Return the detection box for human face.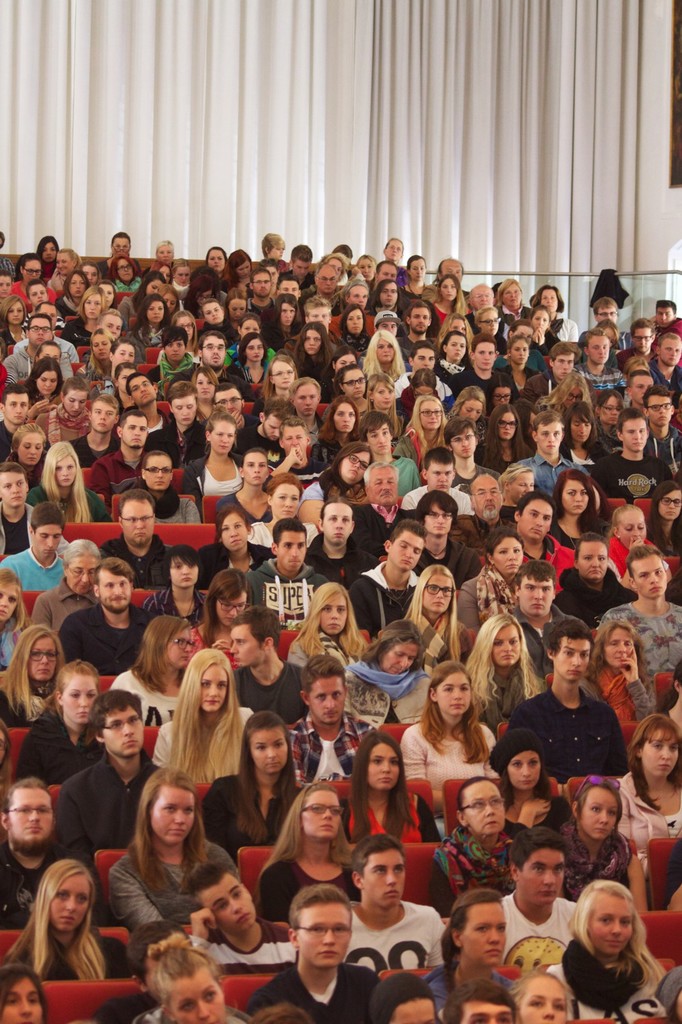
bbox(202, 335, 227, 366).
